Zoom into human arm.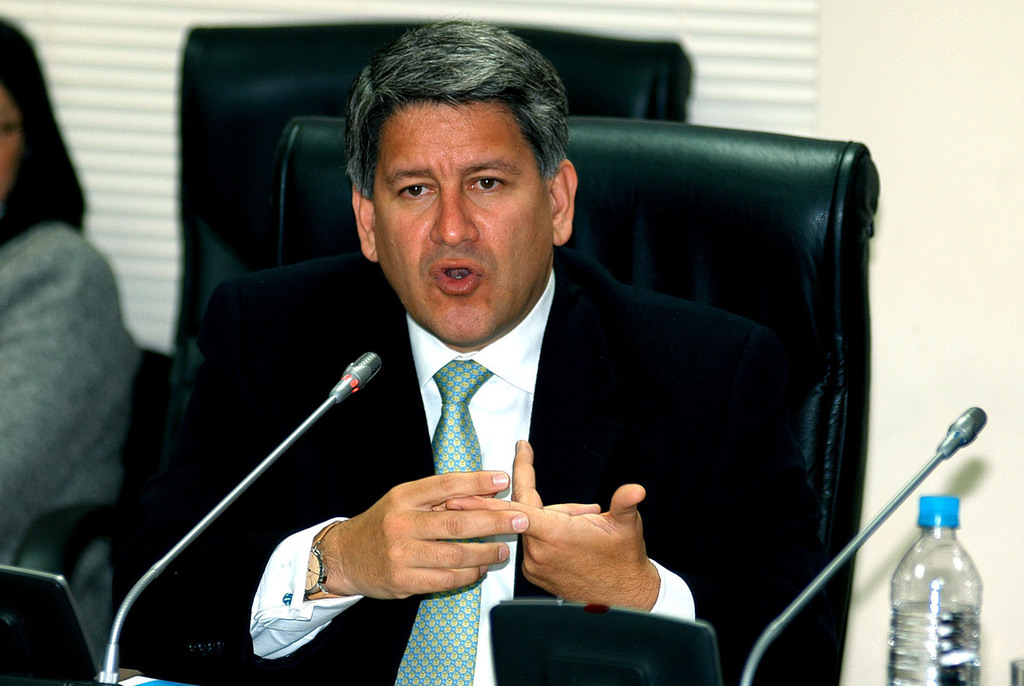
Zoom target: BBox(0, 227, 138, 559).
